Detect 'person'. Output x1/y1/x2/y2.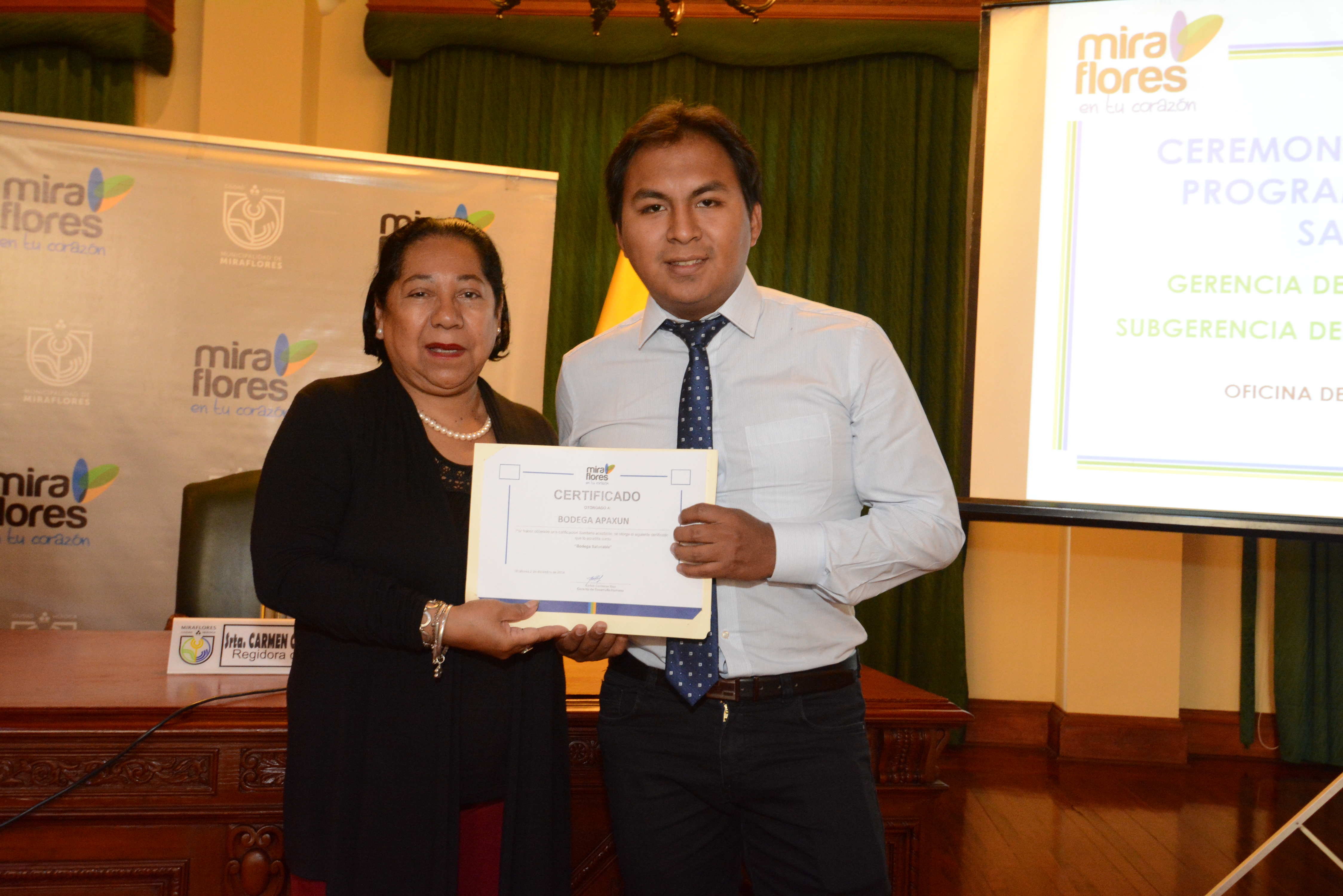
162/28/291/267.
